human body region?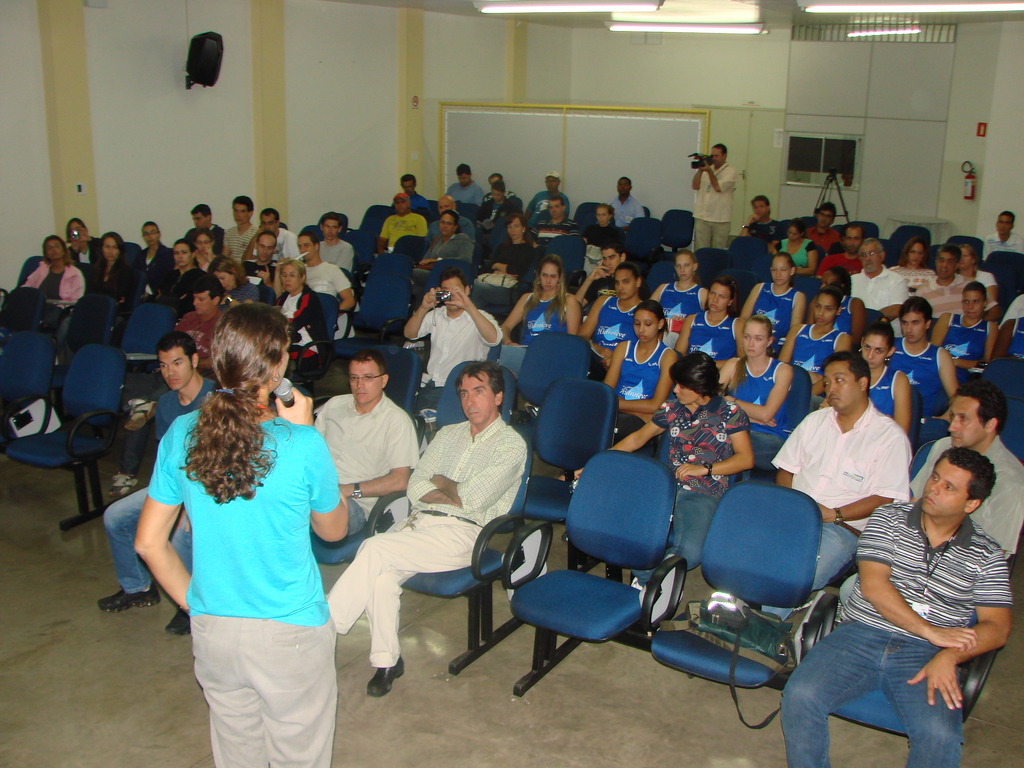
212:262:246:290
